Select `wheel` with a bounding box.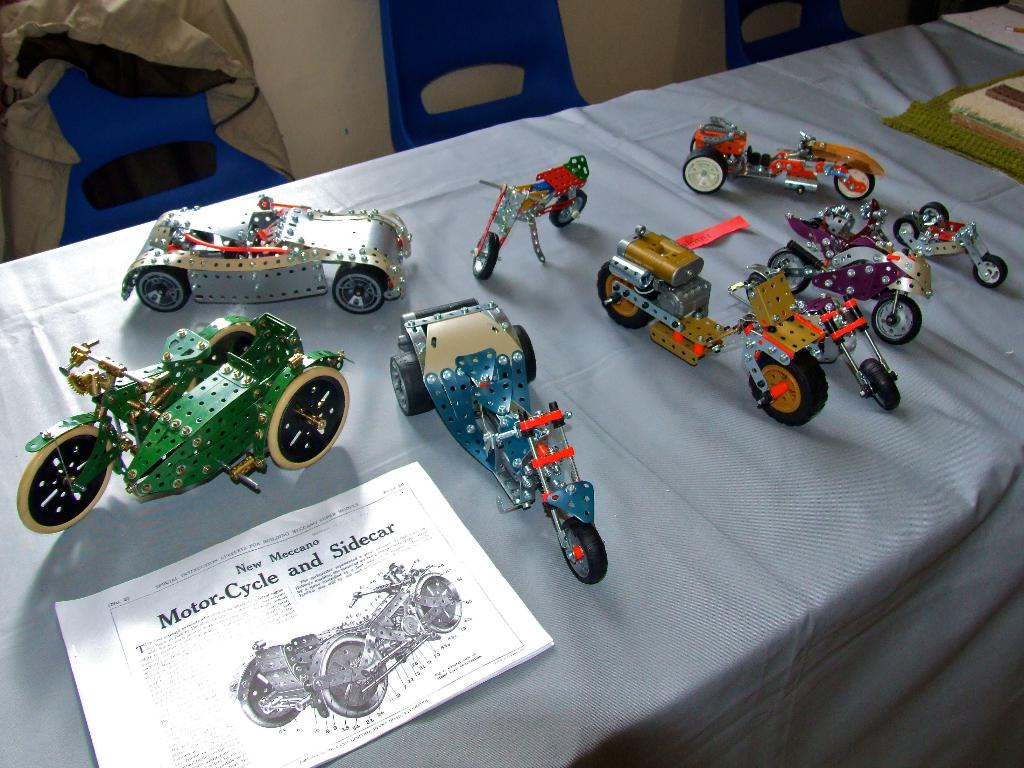
[186, 325, 261, 391].
